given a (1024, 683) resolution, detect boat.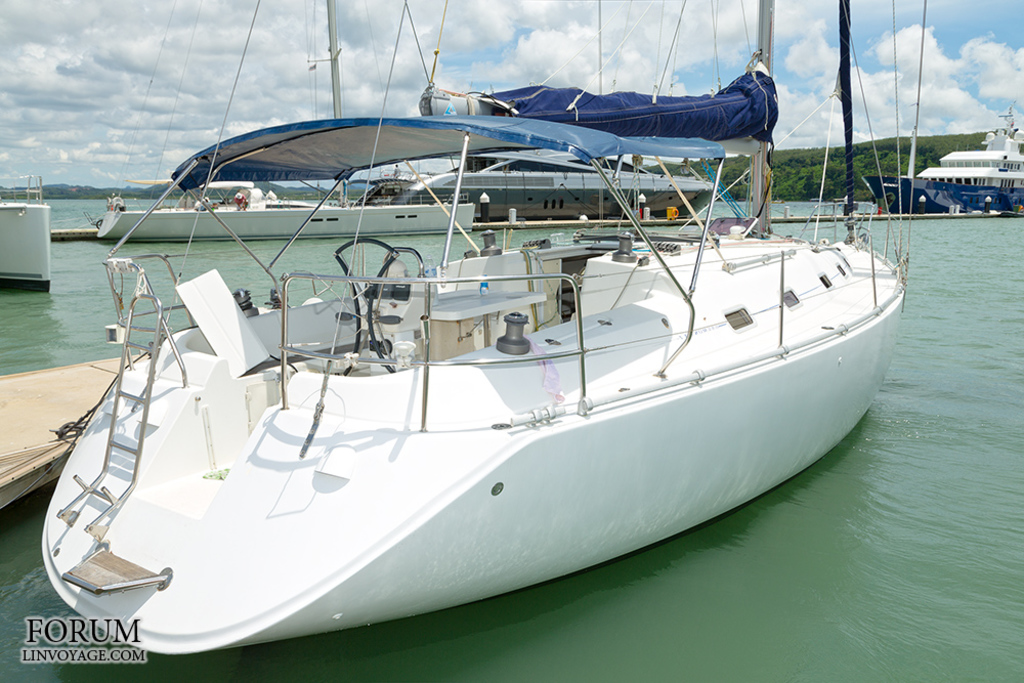
Rect(0, 33, 897, 671).
